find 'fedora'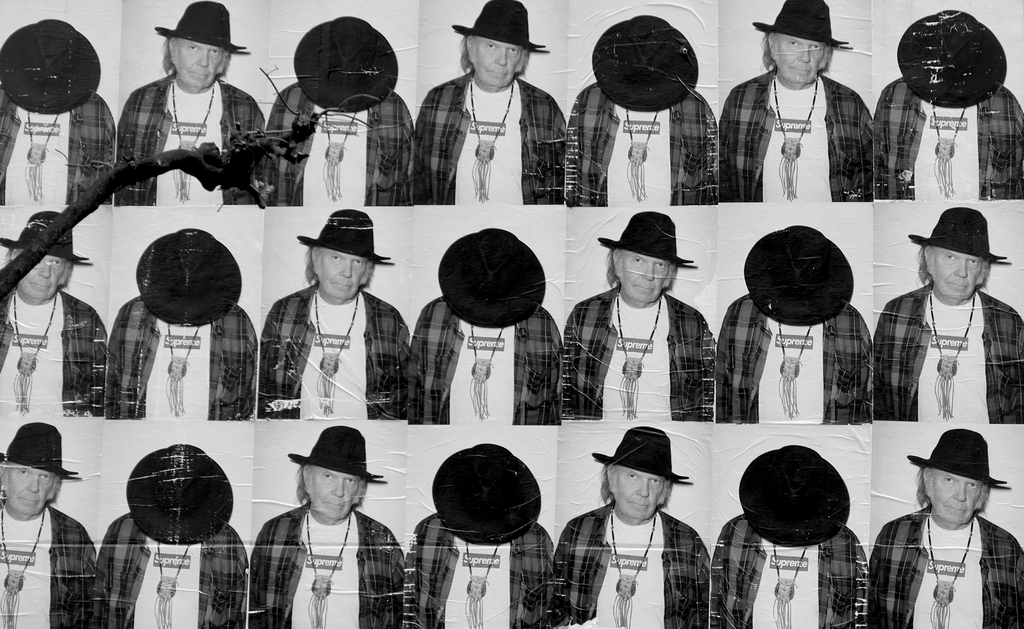
locate(0, 212, 86, 265)
